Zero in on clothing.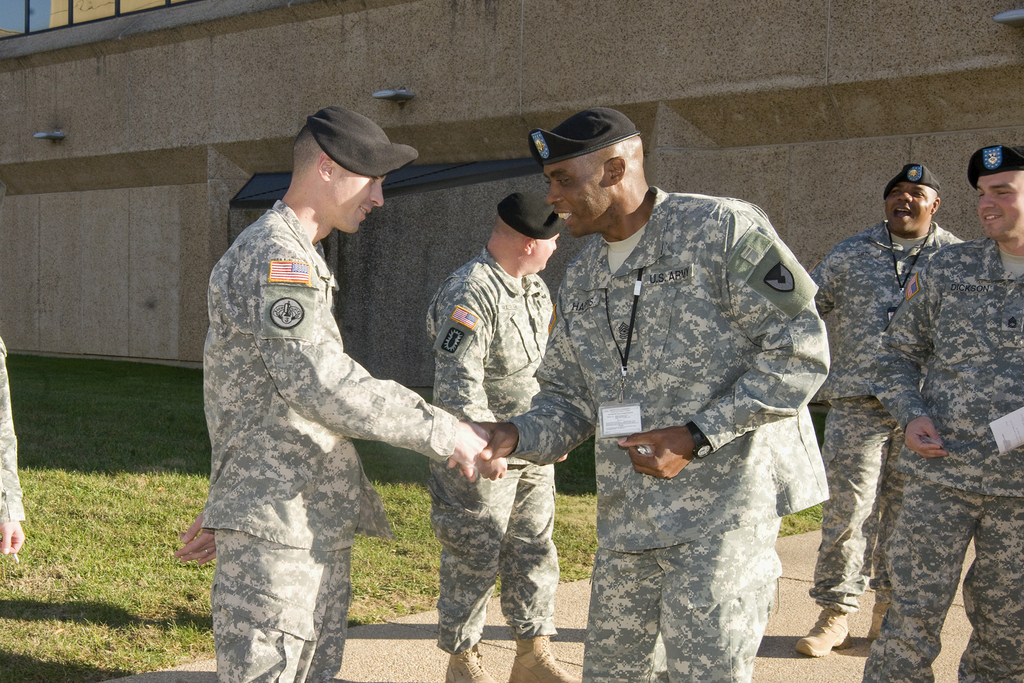
Zeroed in: region(874, 235, 1023, 680).
